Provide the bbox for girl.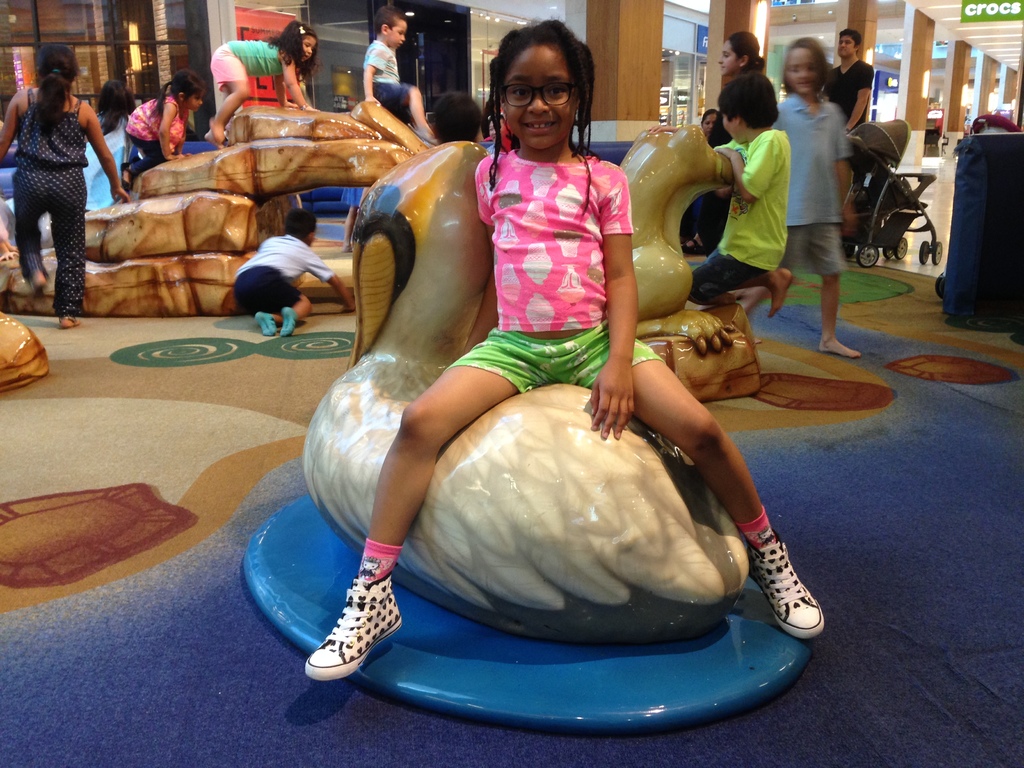
Rect(82, 74, 133, 210).
